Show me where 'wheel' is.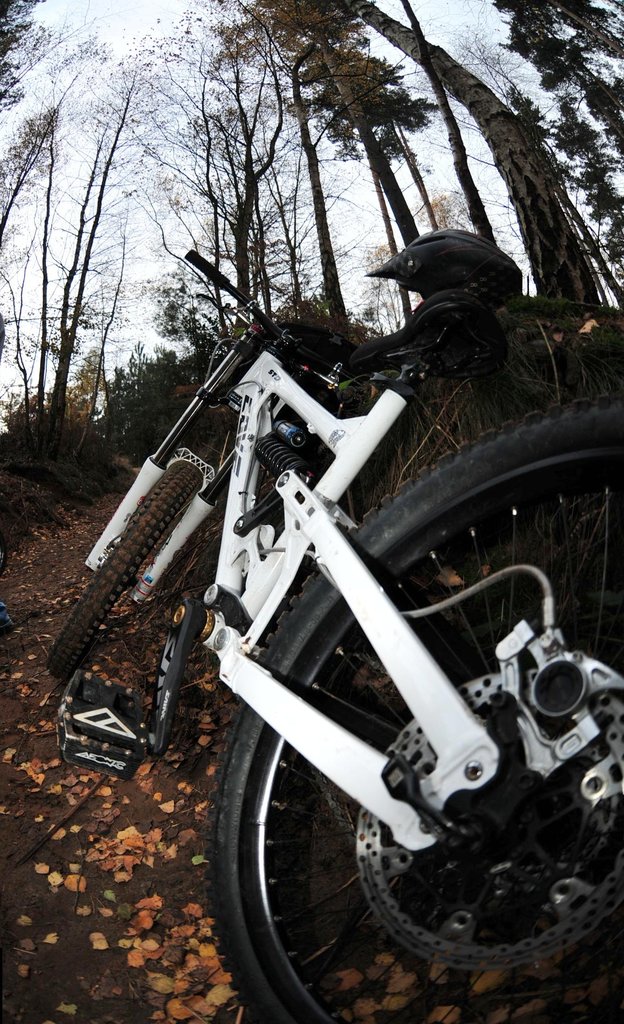
'wheel' is at bbox(147, 542, 220, 752).
